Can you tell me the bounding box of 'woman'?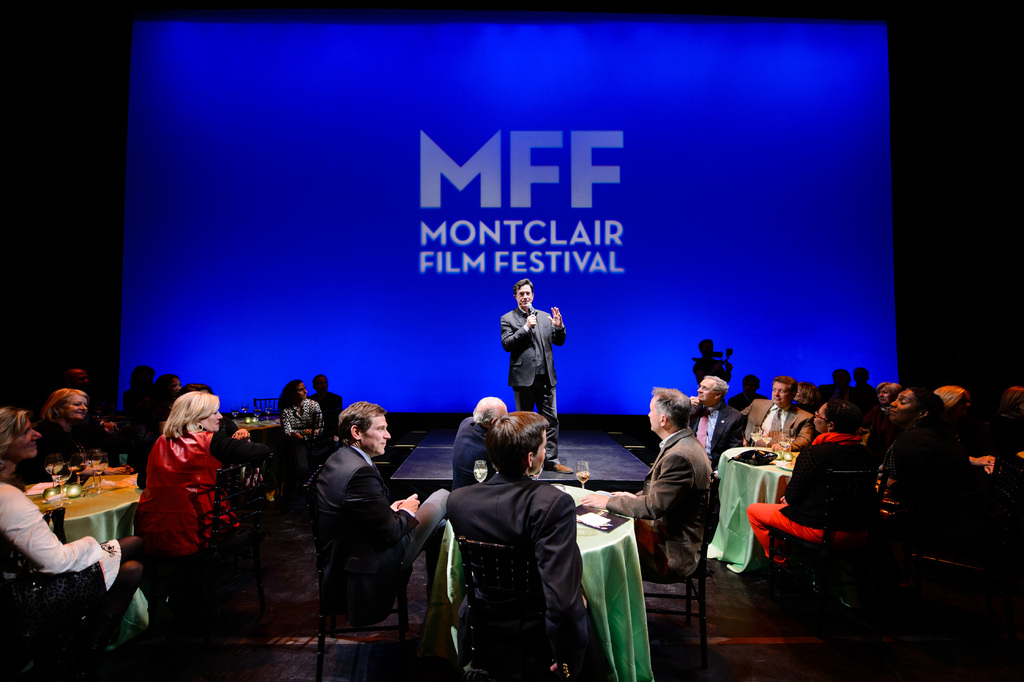
<box>134,391,264,573</box>.
